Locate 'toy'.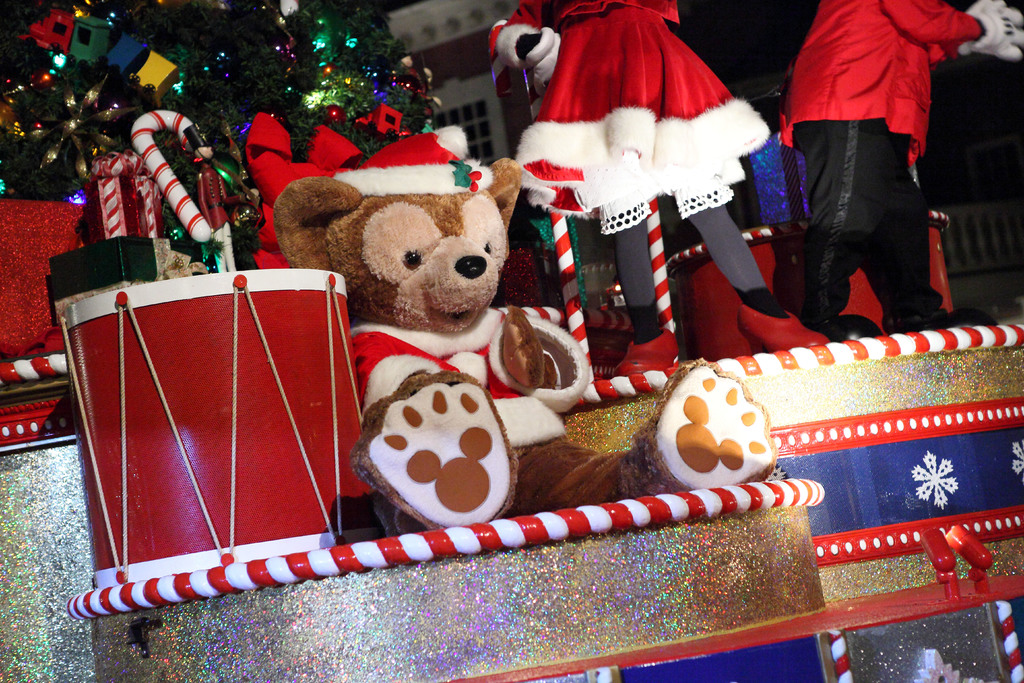
Bounding box: locate(267, 111, 792, 528).
